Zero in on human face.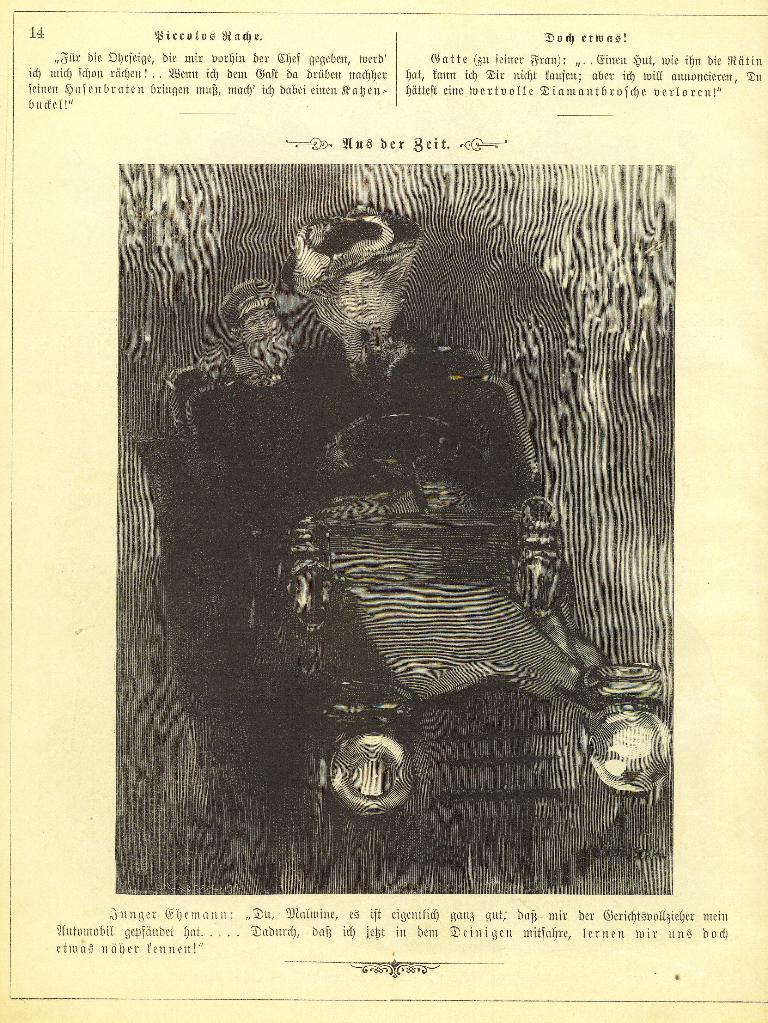
Zeroed in: rect(240, 315, 281, 342).
